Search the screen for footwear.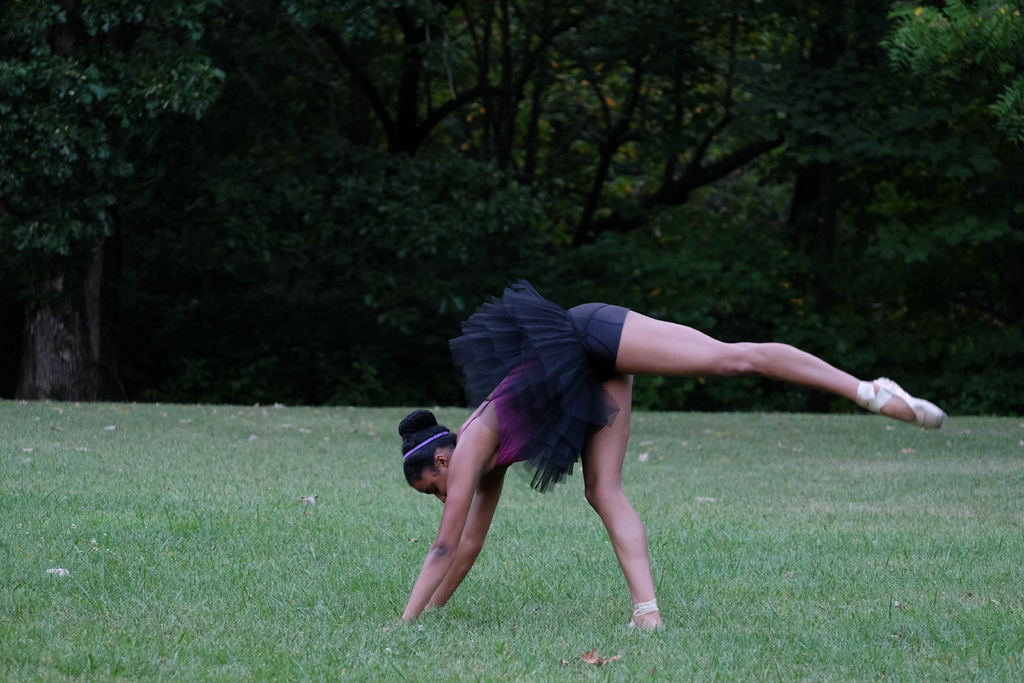
Found at <bbox>860, 372, 943, 434</bbox>.
